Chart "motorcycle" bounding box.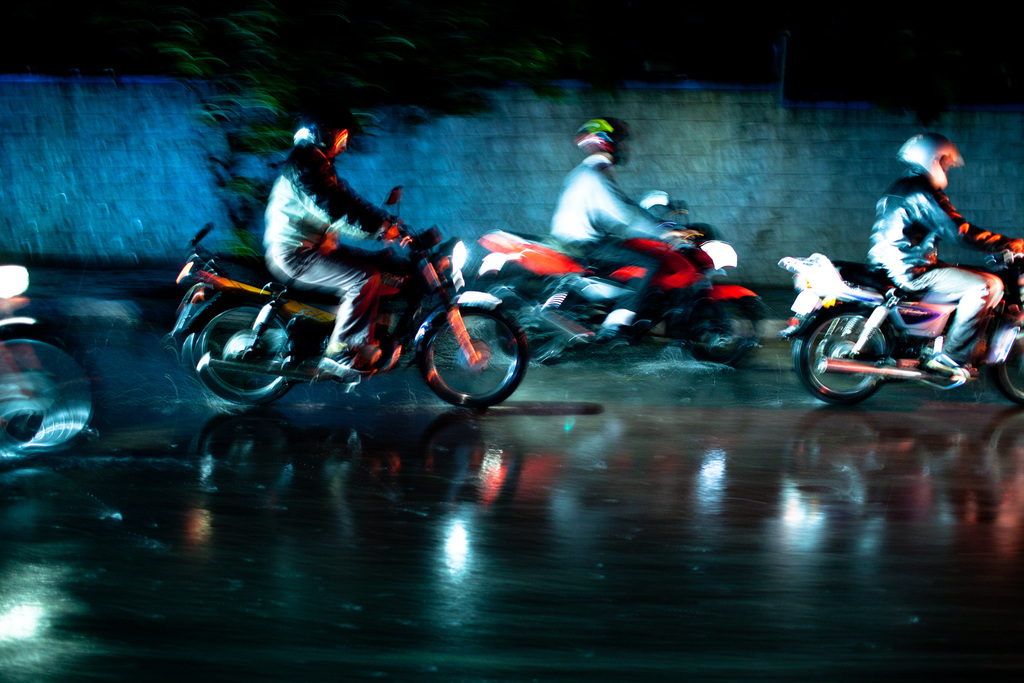
Charted: left=473, top=194, right=763, bottom=377.
